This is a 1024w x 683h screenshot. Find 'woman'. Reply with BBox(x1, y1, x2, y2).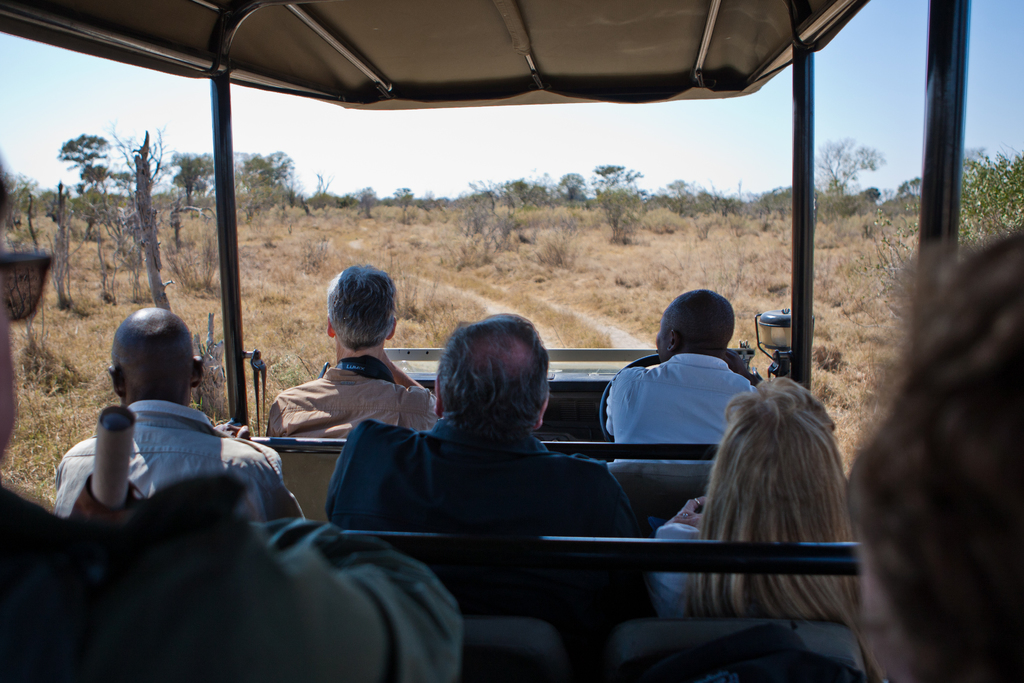
BBox(643, 356, 879, 636).
